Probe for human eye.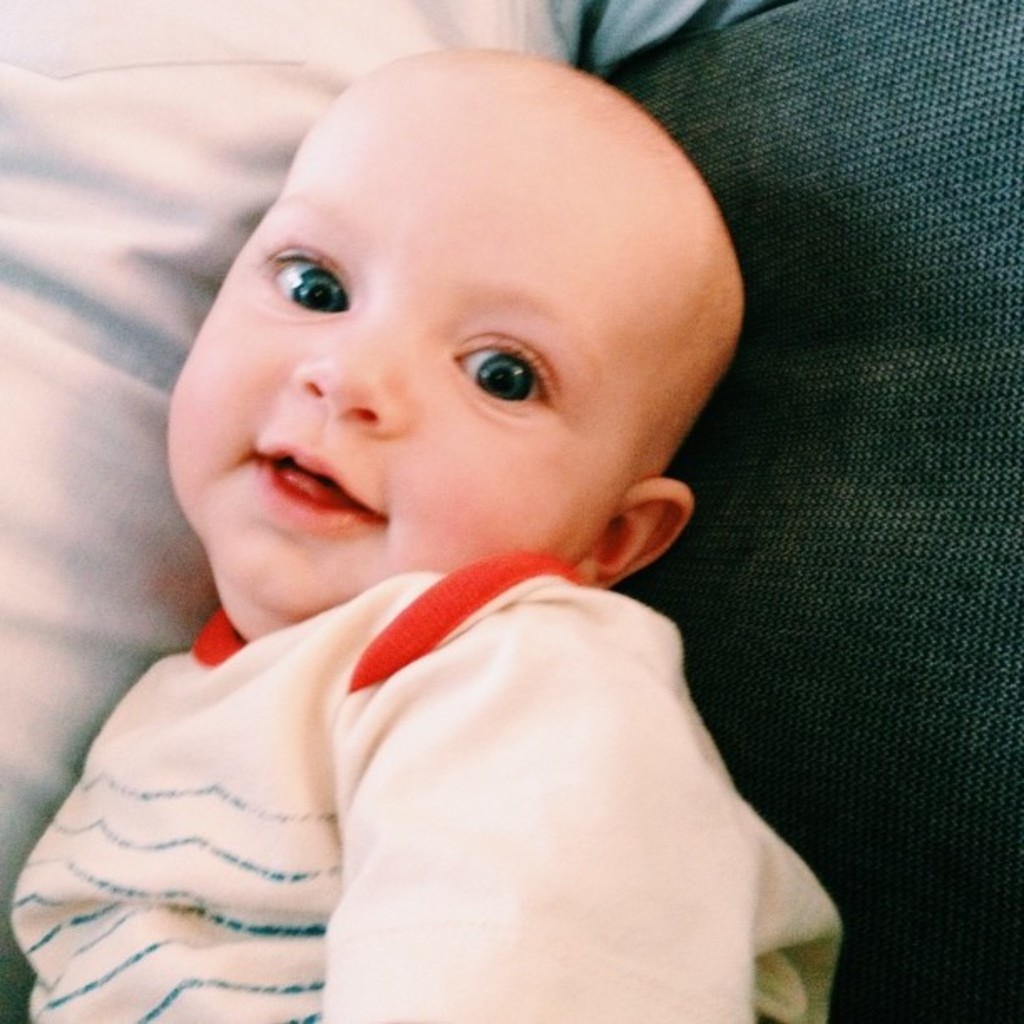
Probe result: box(256, 249, 356, 311).
